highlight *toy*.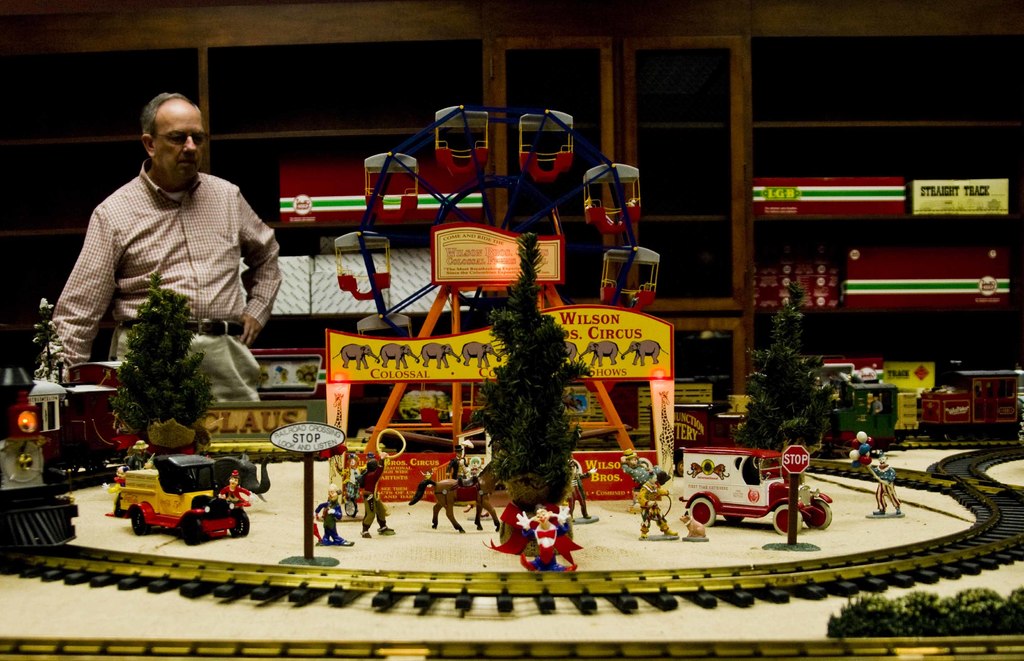
Highlighted region: (x1=106, y1=267, x2=222, y2=437).
